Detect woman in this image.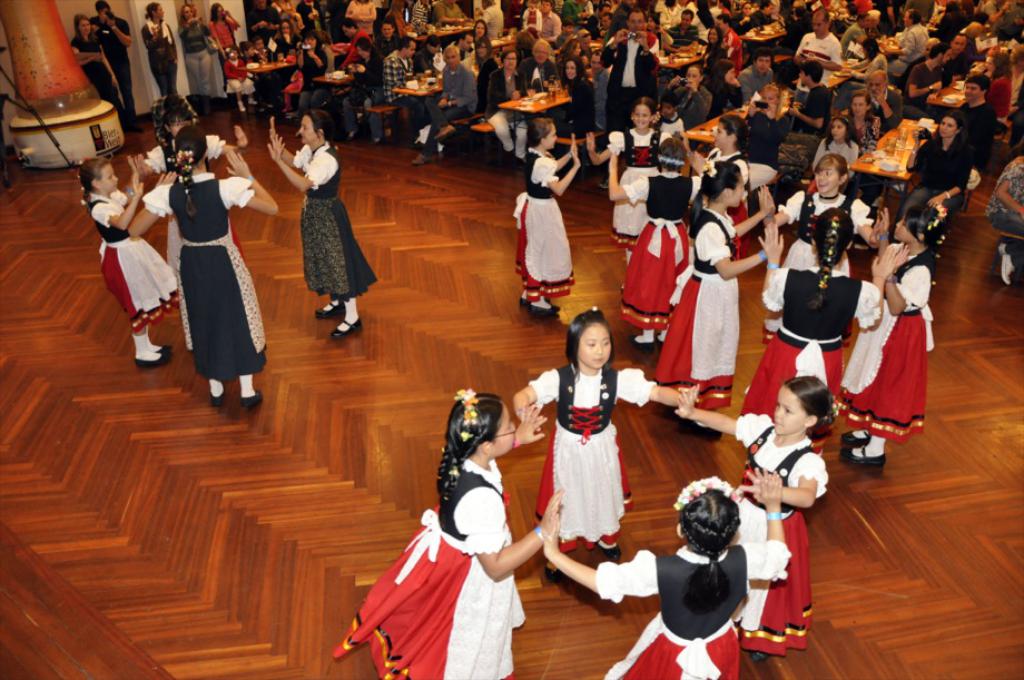
Detection: [x1=178, y1=4, x2=211, y2=93].
